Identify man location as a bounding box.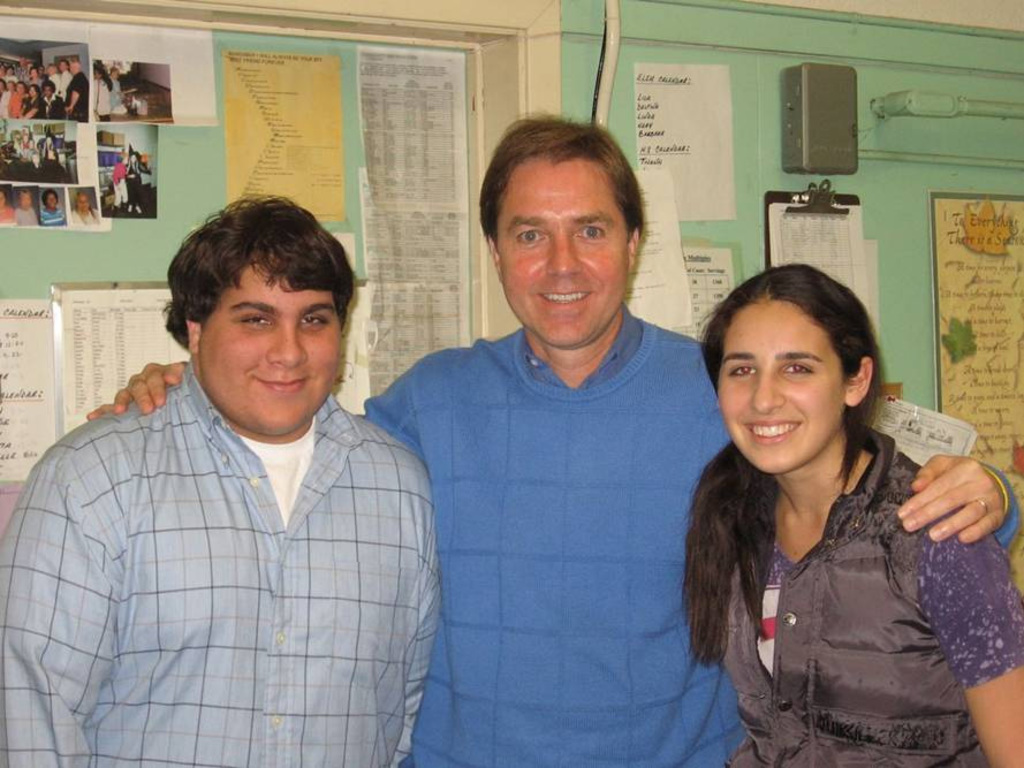
(0,191,437,767).
